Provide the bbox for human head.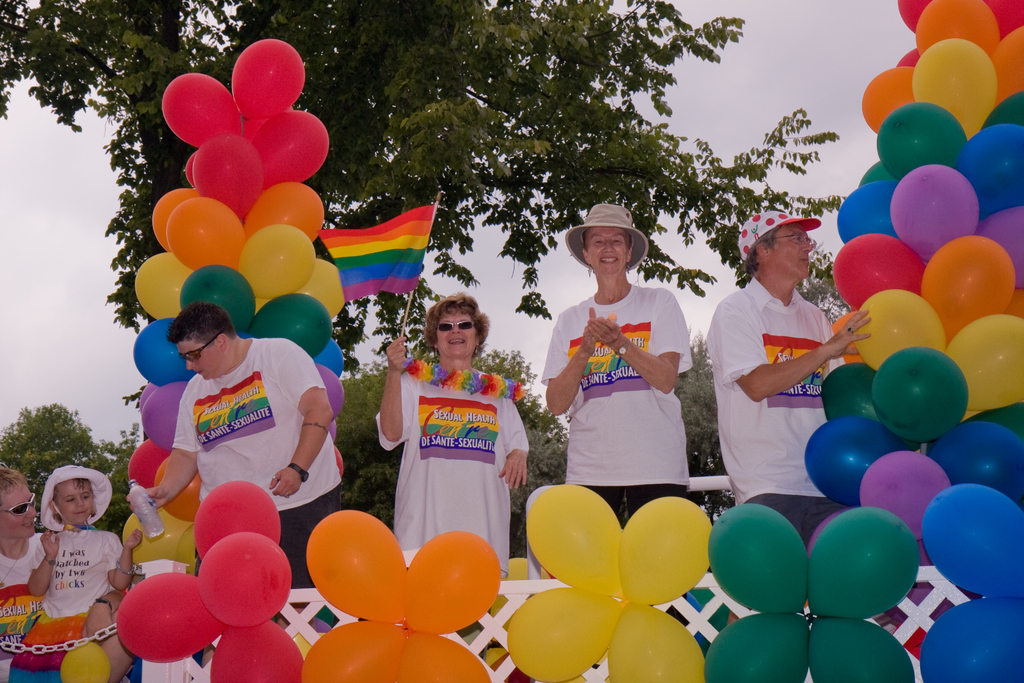
bbox=(172, 300, 237, 379).
